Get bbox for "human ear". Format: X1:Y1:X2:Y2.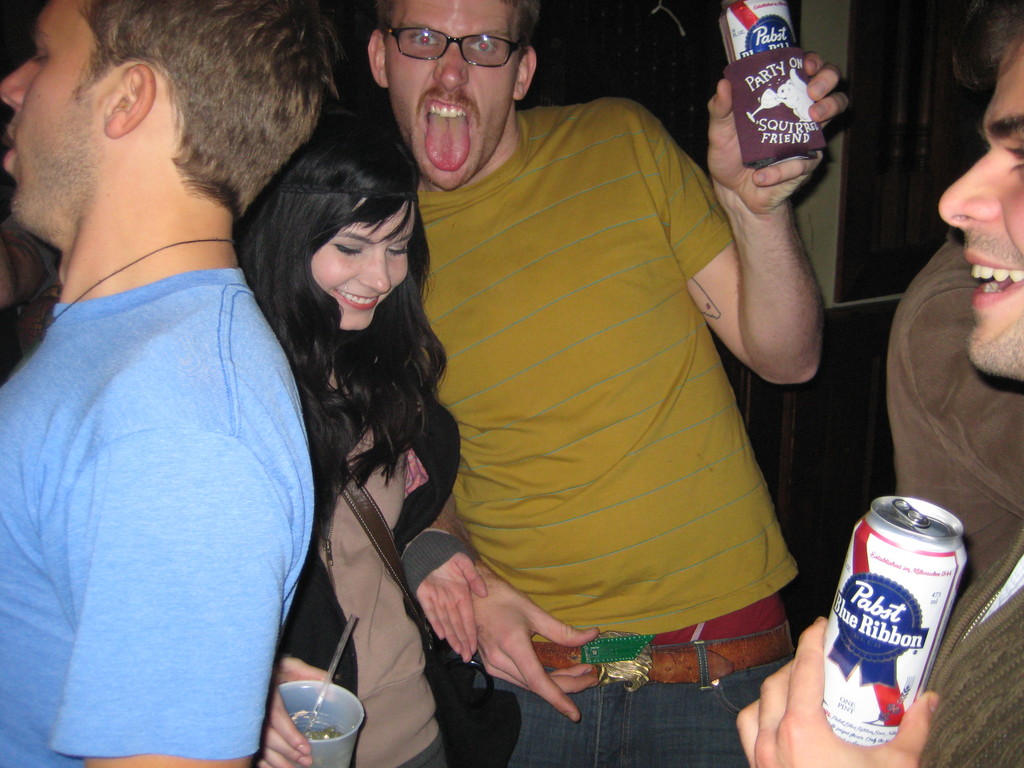
103:63:155:140.
